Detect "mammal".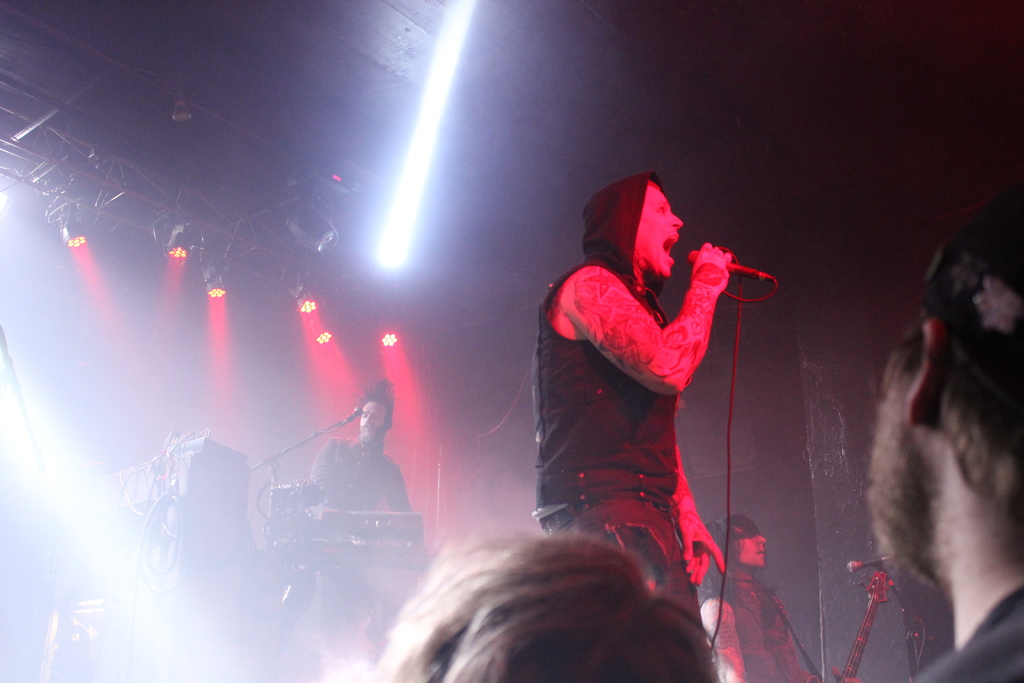
Detected at x1=696 y1=508 x2=833 y2=682.
